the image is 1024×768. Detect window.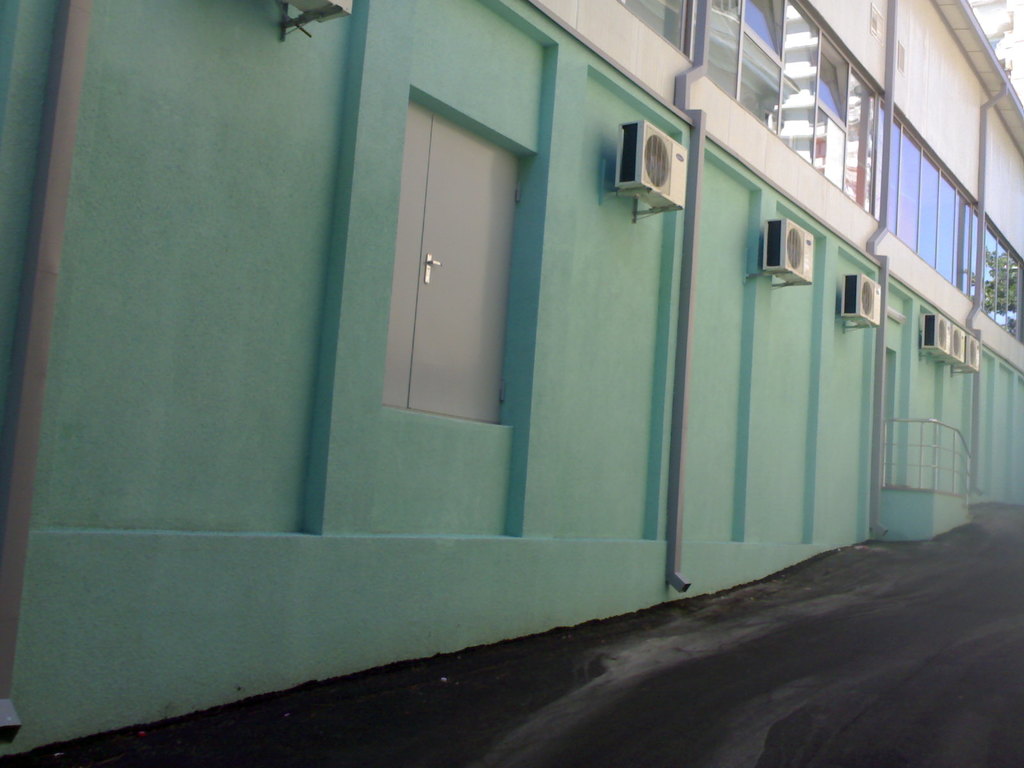
Detection: bbox=[703, 0, 886, 214].
